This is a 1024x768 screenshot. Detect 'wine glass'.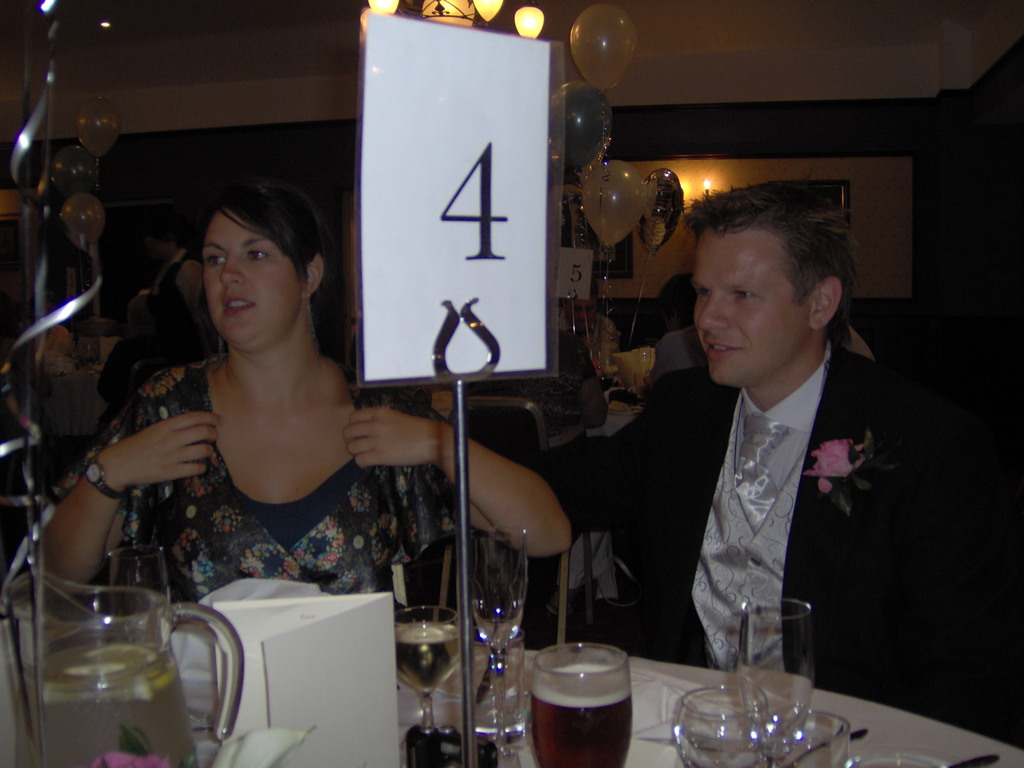
(107,540,165,648).
